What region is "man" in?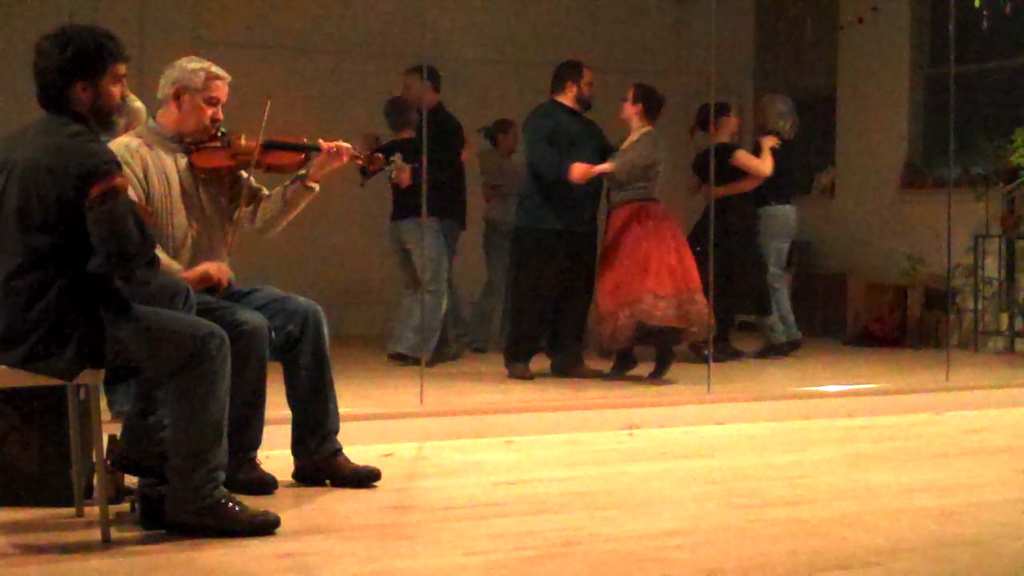
[x1=107, y1=49, x2=386, y2=491].
